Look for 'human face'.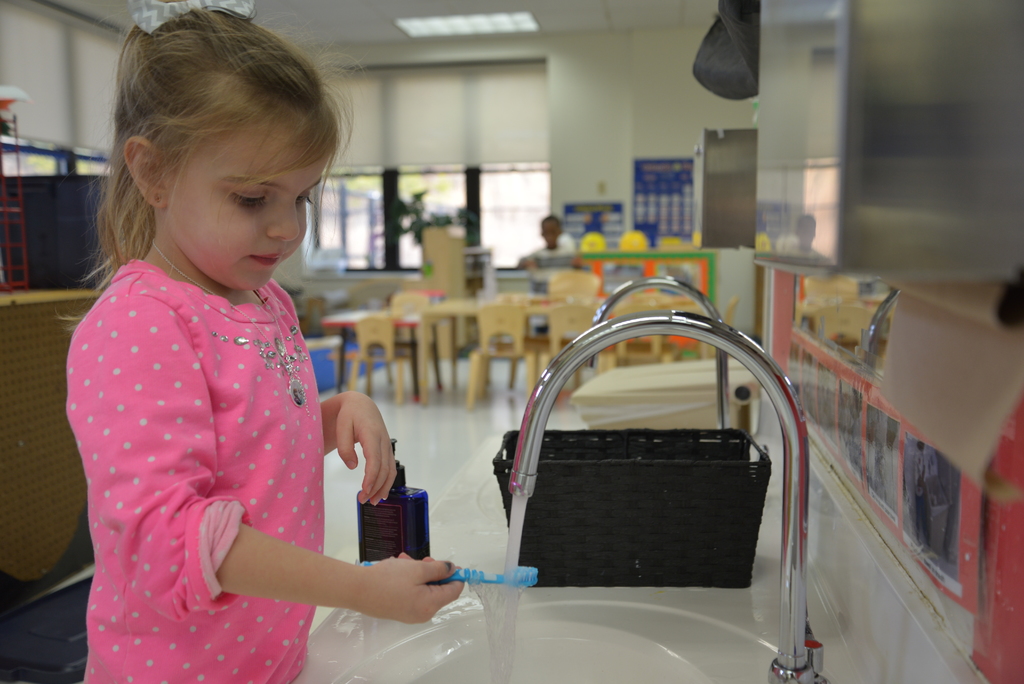
Found: [169,121,323,292].
